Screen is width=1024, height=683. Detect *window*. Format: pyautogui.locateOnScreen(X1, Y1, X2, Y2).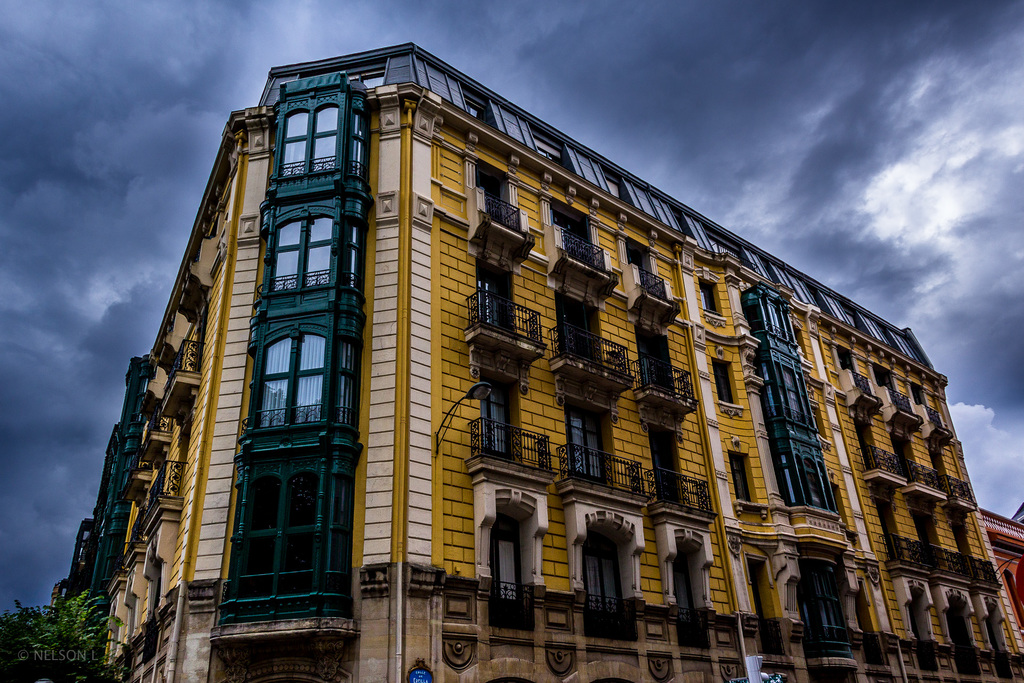
pyautogui.locateOnScreen(289, 329, 330, 422).
